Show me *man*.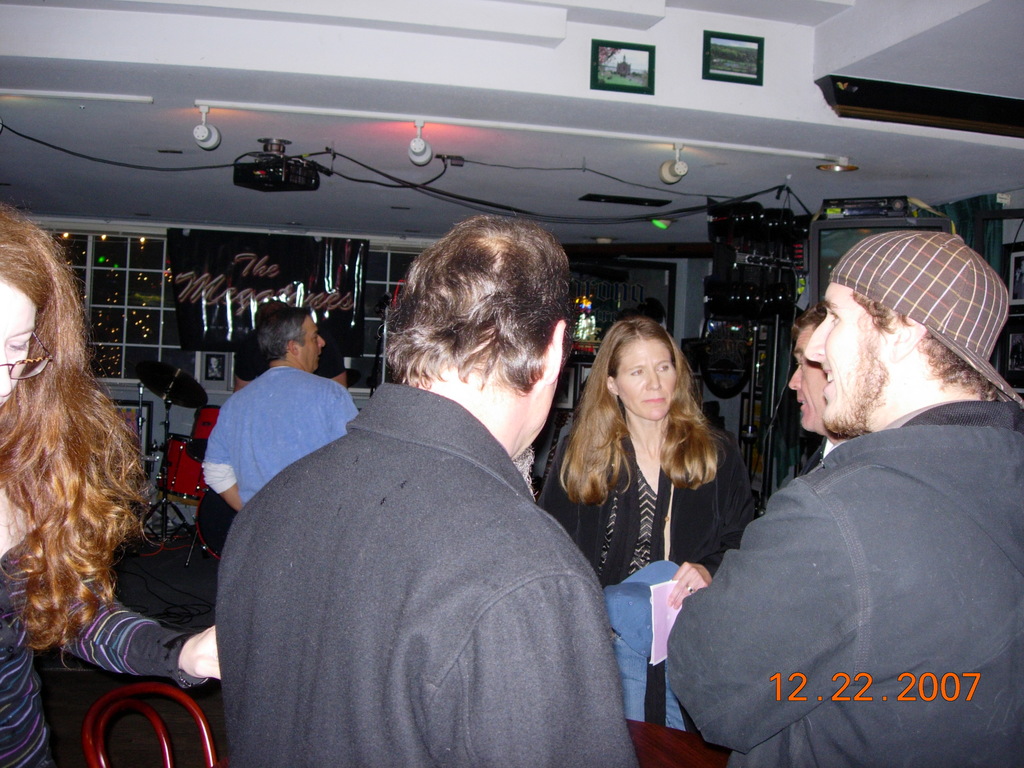
*man* is here: BBox(701, 214, 1019, 760).
